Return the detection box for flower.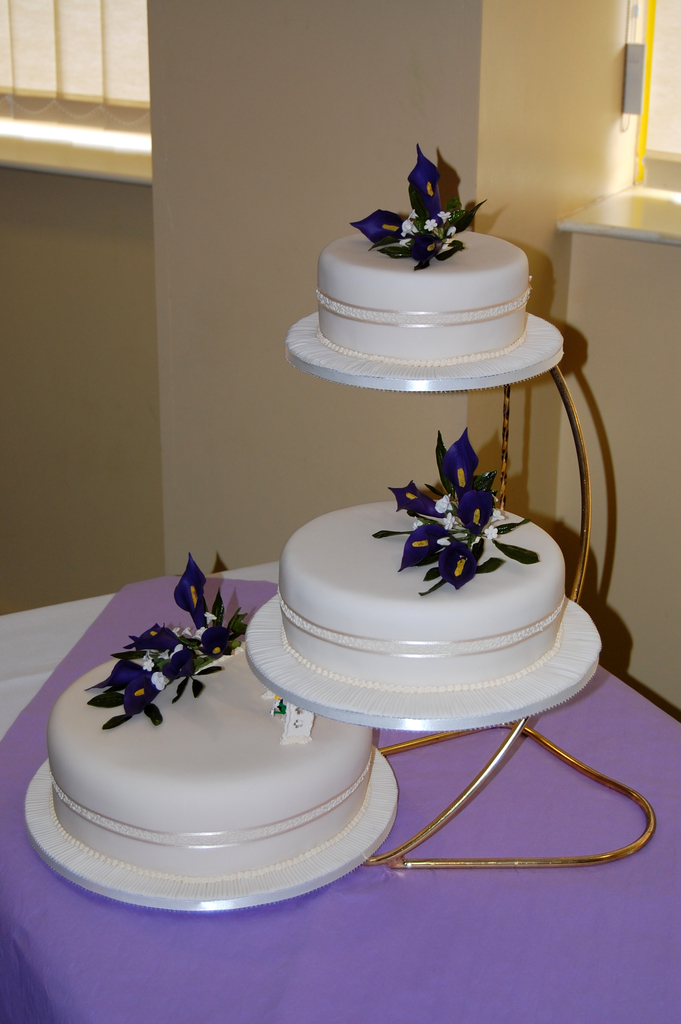
detection(87, 659, 184, 734).
